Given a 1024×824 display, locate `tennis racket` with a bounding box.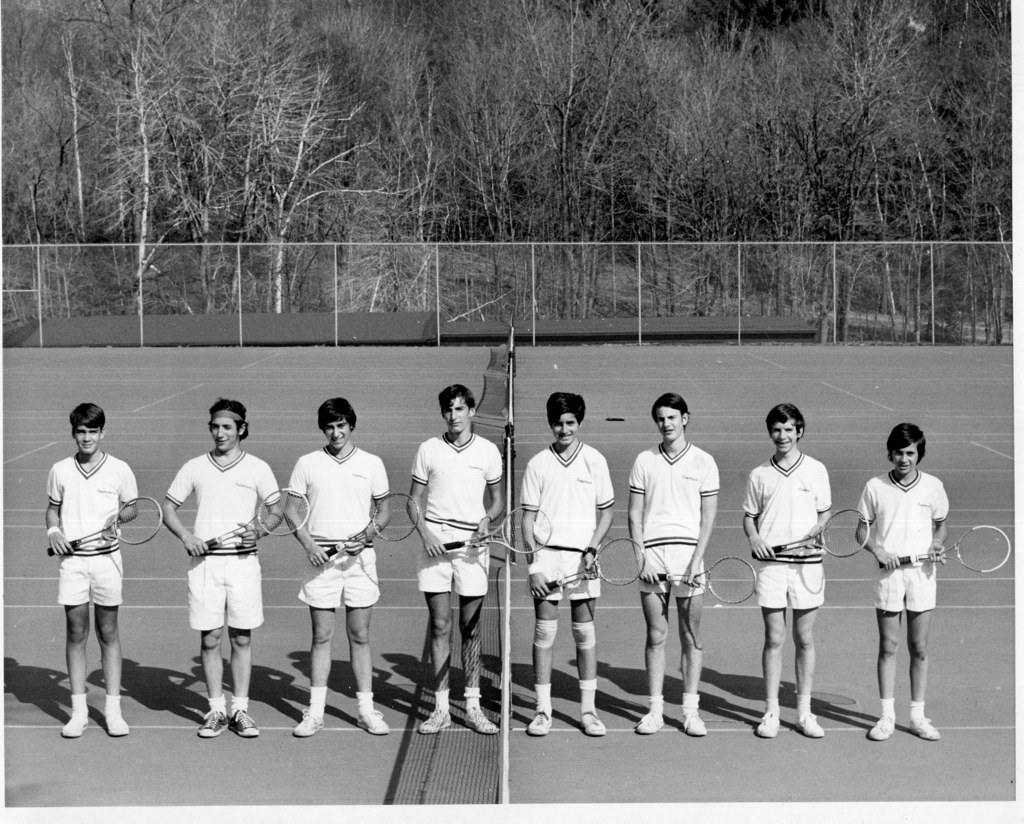
Located: 543 535 647 589.
